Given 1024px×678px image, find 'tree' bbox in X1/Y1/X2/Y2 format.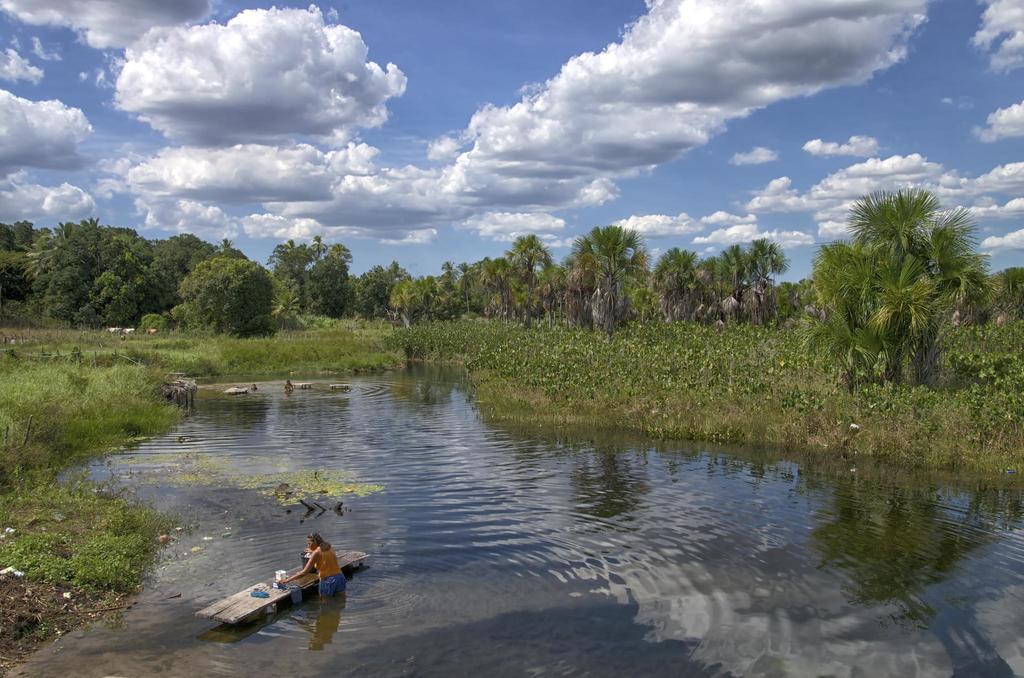
274/275/304/325.
